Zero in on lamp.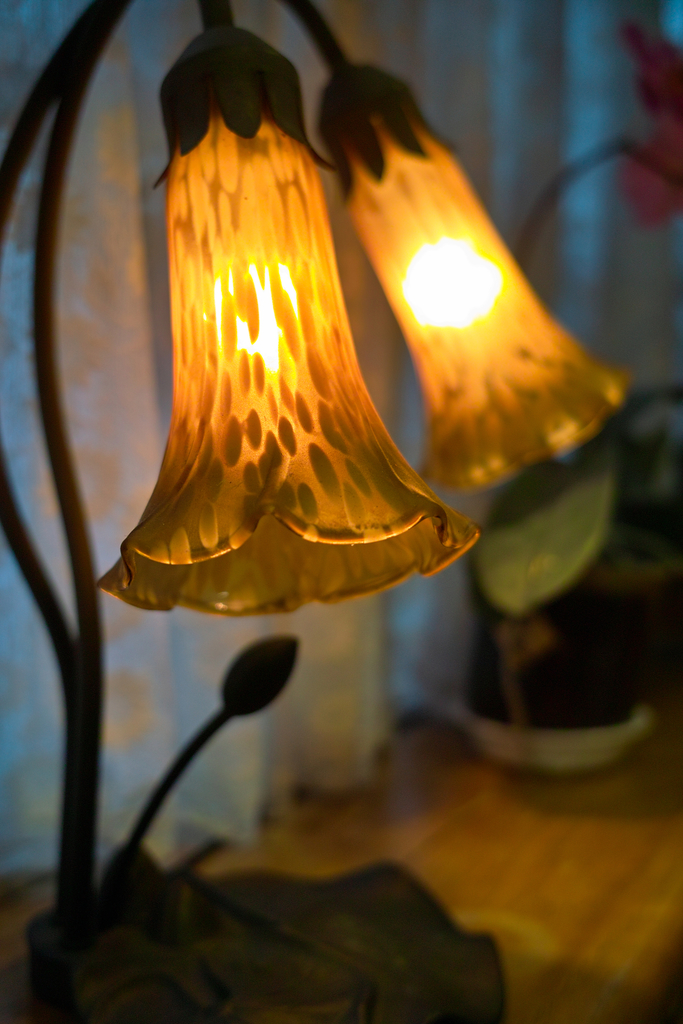
Zeroed in: (x1=0, y1=0, x2=646, y2=1023).
